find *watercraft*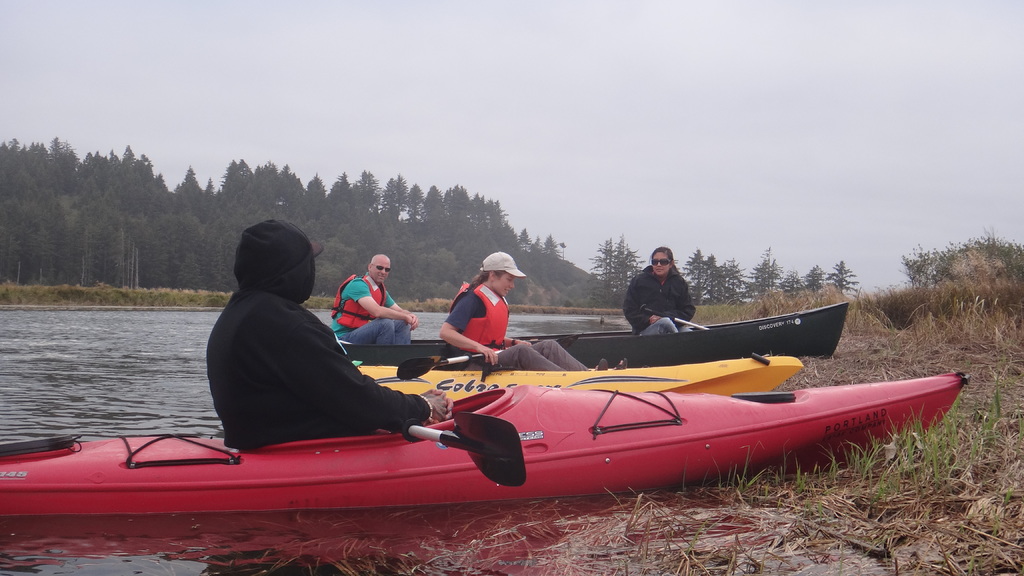
box(363, 355, 799, 397)
